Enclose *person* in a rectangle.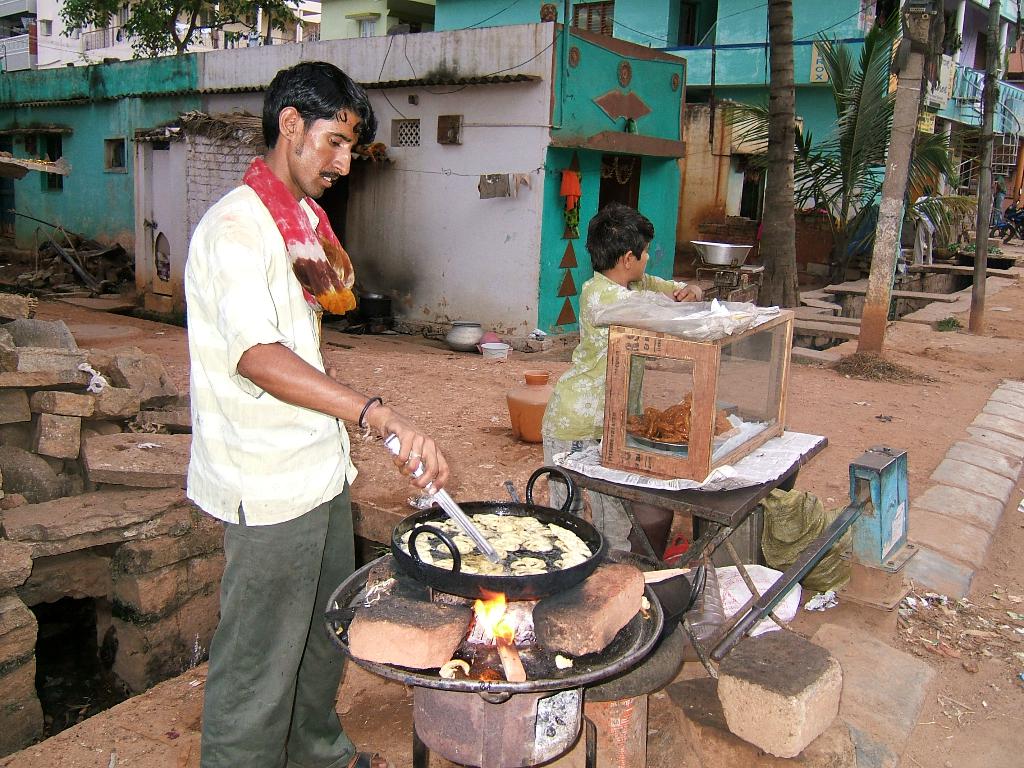
542 202 705 556.
